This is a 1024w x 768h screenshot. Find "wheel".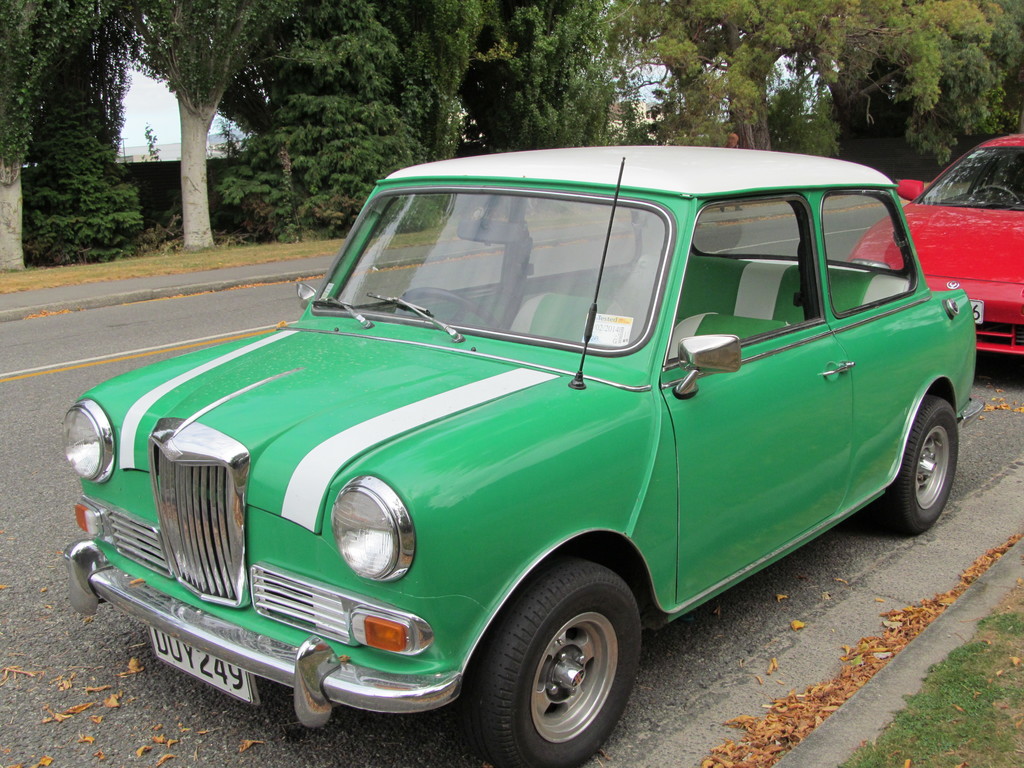
Bounding box: rect(857, 401, 961, 538).
